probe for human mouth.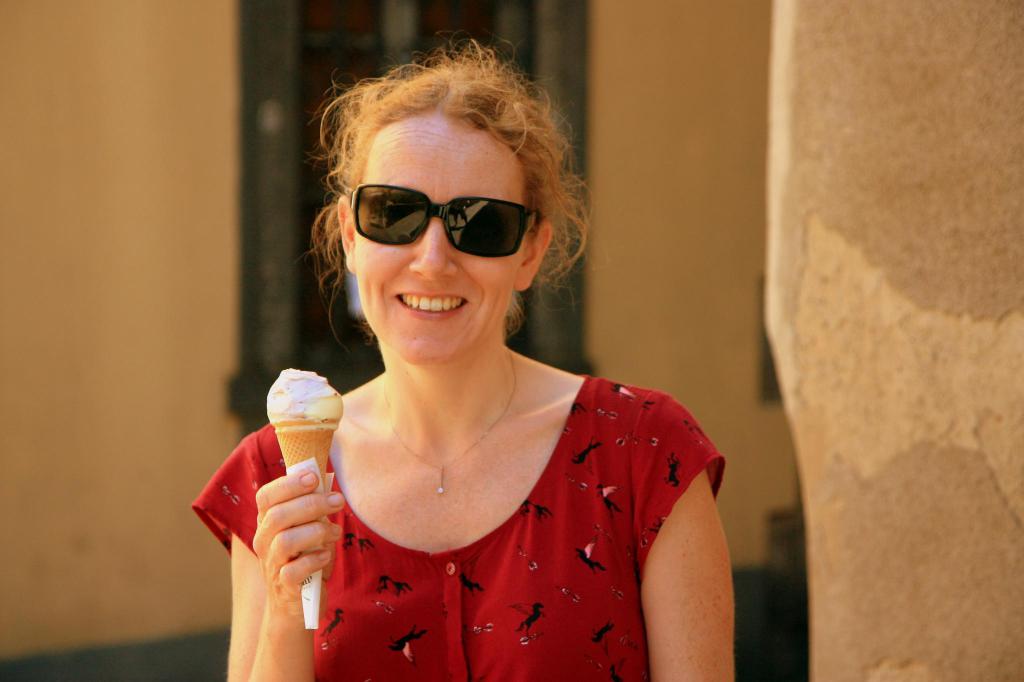
Probe result: x1=394 y1=292 x2=468 y2=321.
